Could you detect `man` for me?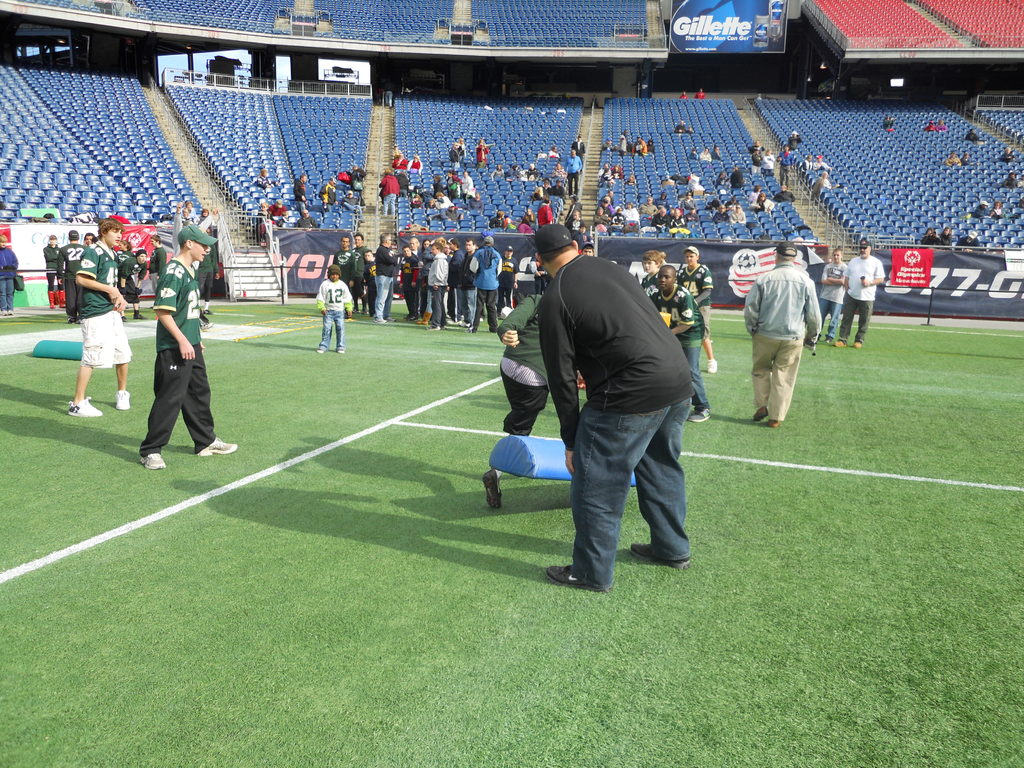
Detection result: locate(115, 251, 149, 324).
